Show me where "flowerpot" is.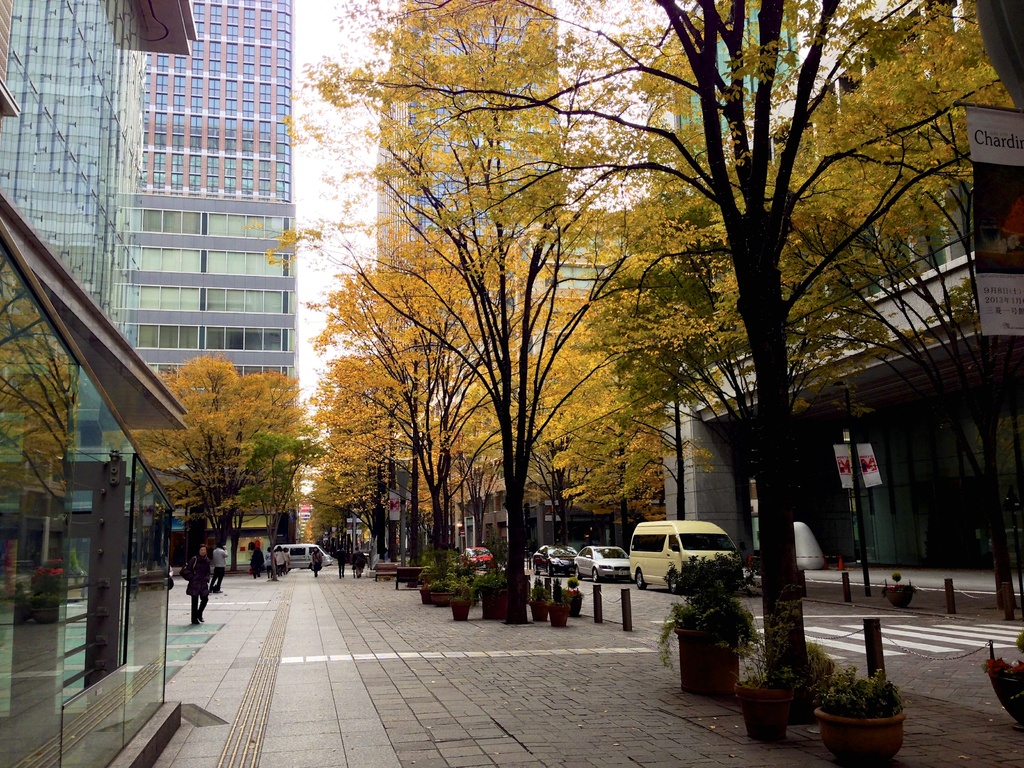
"flowerpot" is at (546,604,572,631).
